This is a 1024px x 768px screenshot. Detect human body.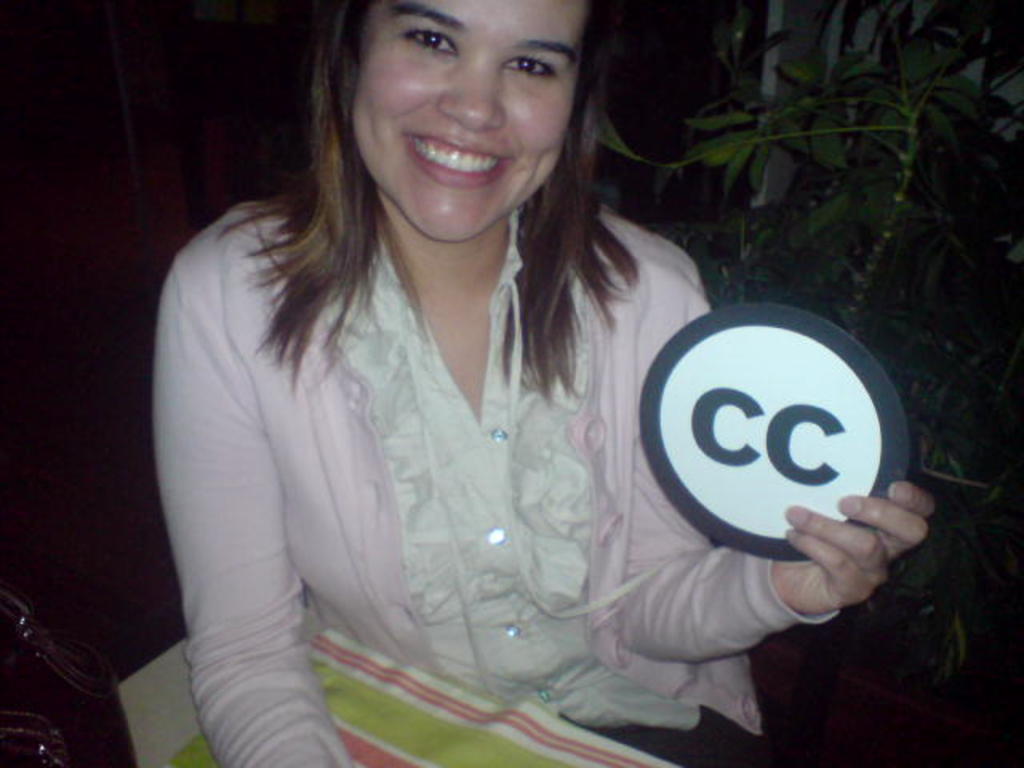
locate(149, 0, 850, 767).
